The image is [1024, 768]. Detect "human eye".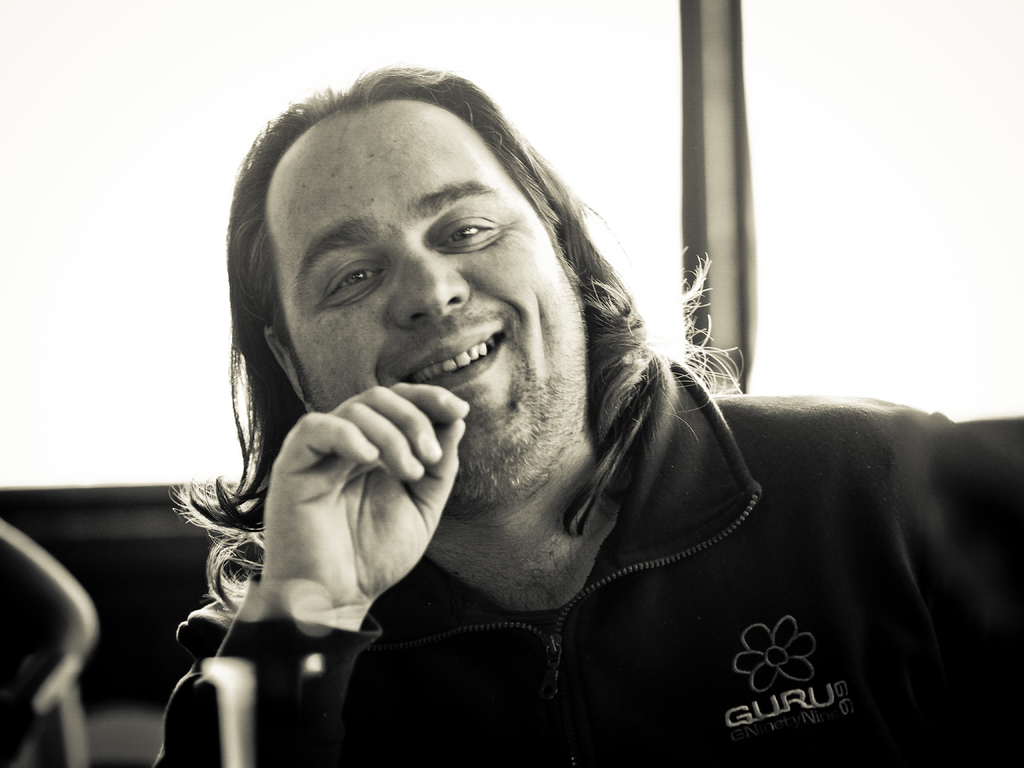
Detection: BBox(298, 235, 397, 312).
